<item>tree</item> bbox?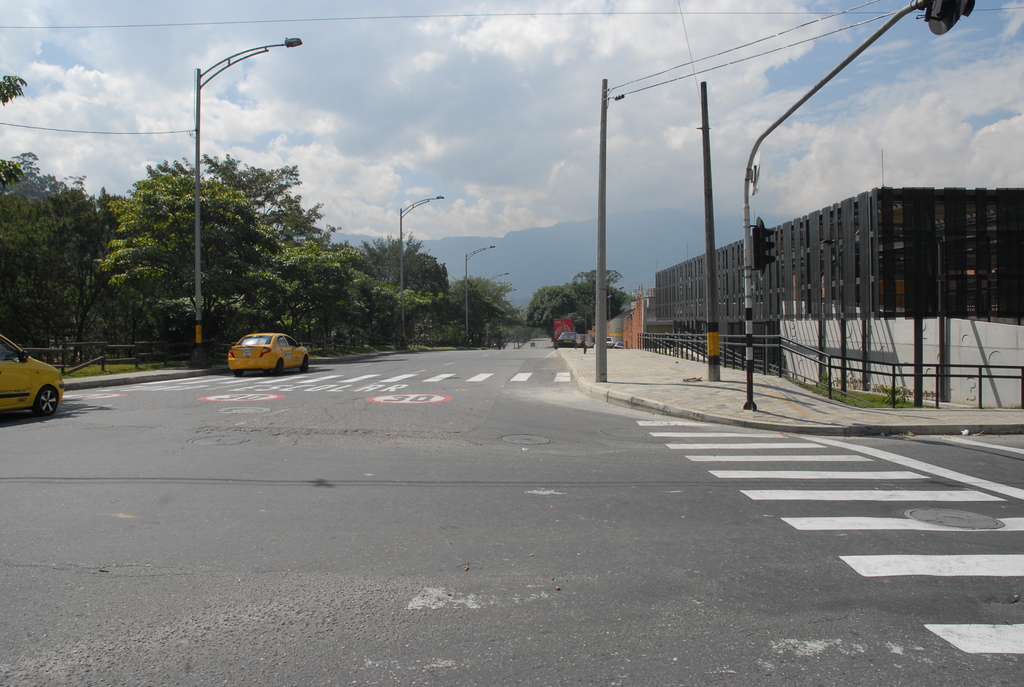
<region>292, 255, 435, 353</region>
